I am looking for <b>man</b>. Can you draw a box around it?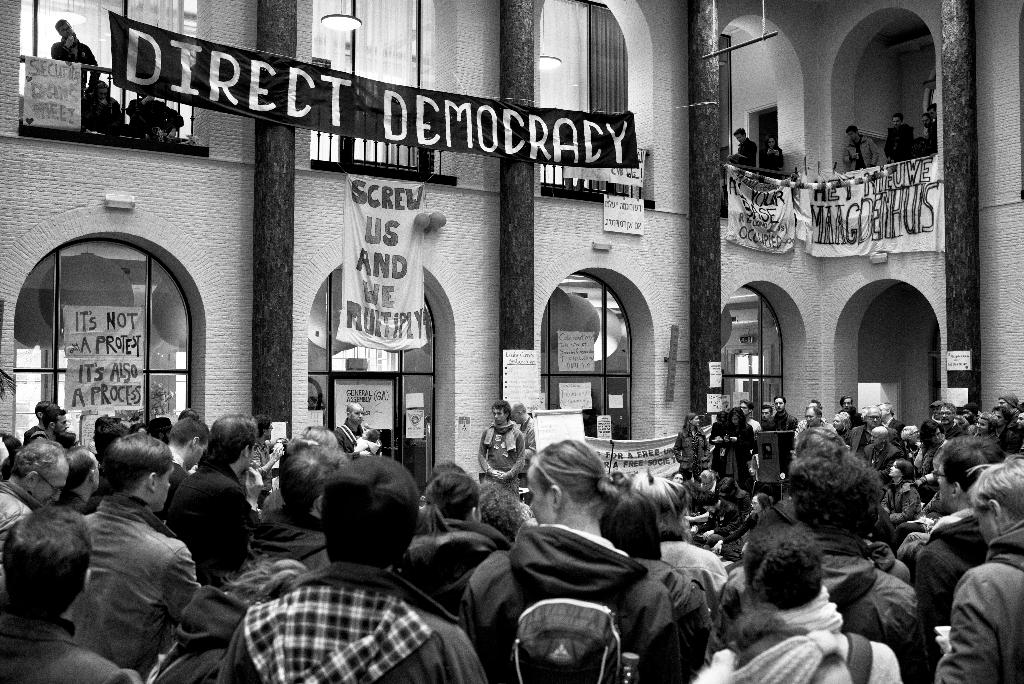
Sure, the bounding box is bbox=(90, 81, 134, 137).
